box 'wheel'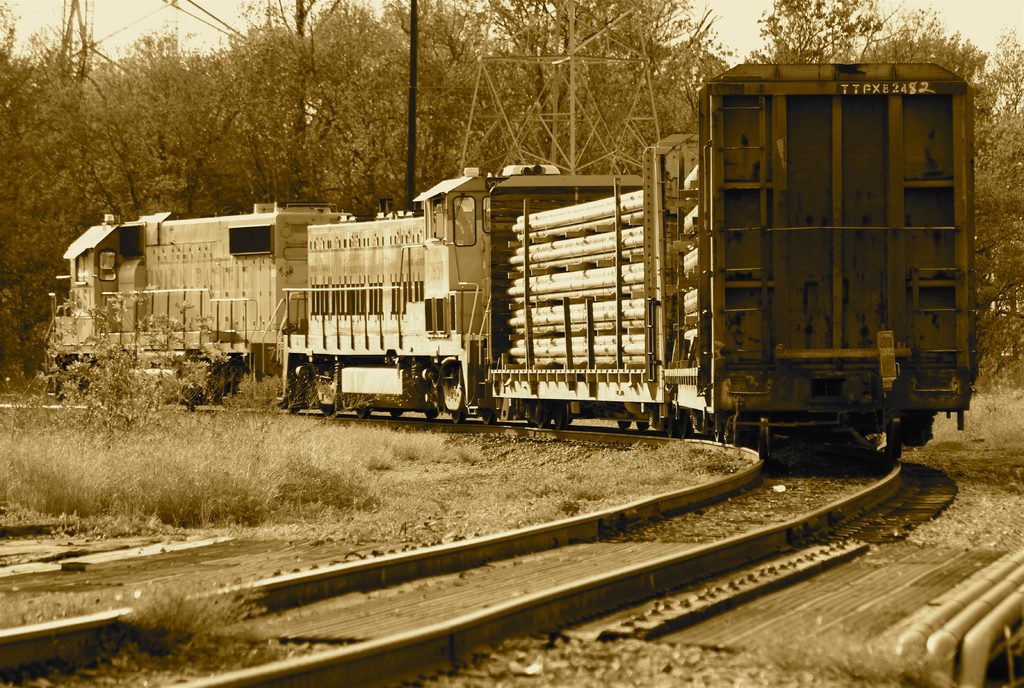
[416,344,467,425]
